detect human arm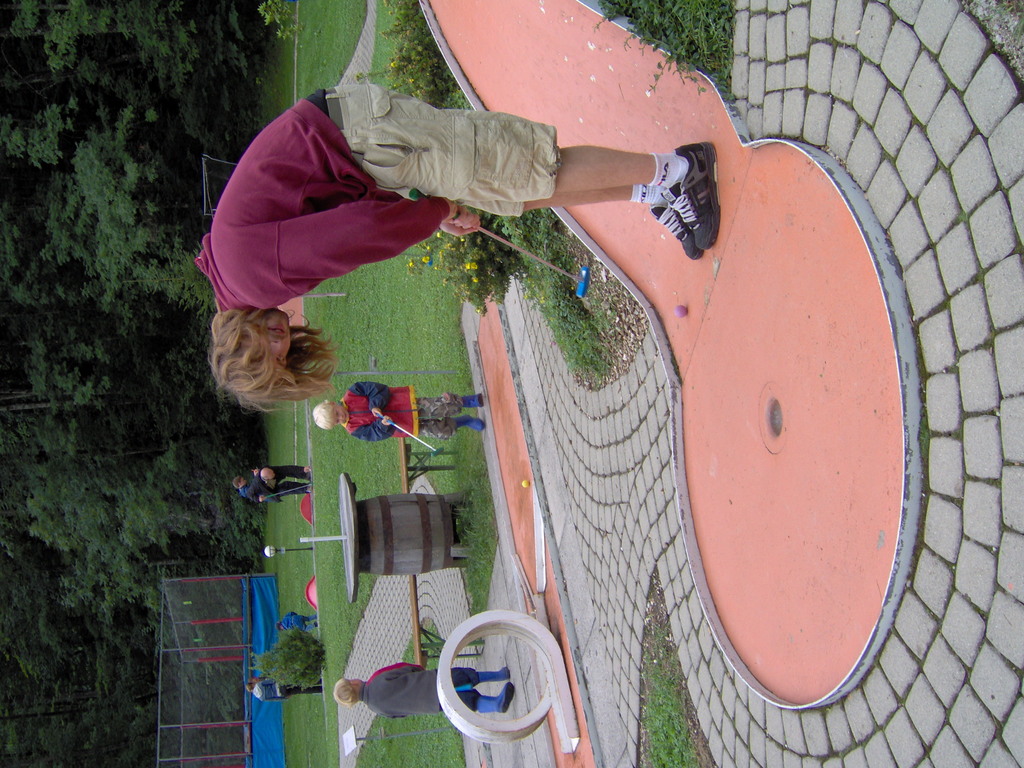
<bbox>354, 423, 394, 443</bbox>
